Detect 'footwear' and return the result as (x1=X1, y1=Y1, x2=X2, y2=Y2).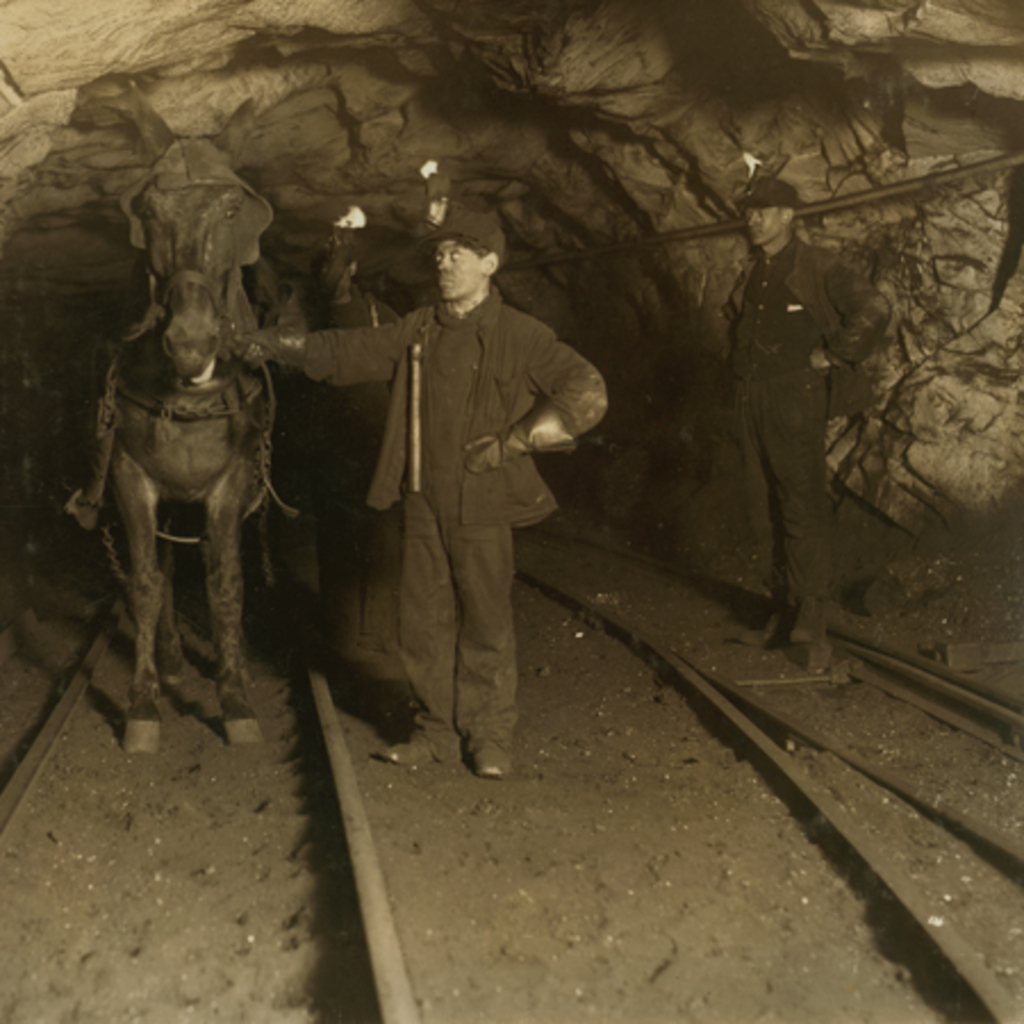
(x1=473, y1=726, x2=514, y2=781).
